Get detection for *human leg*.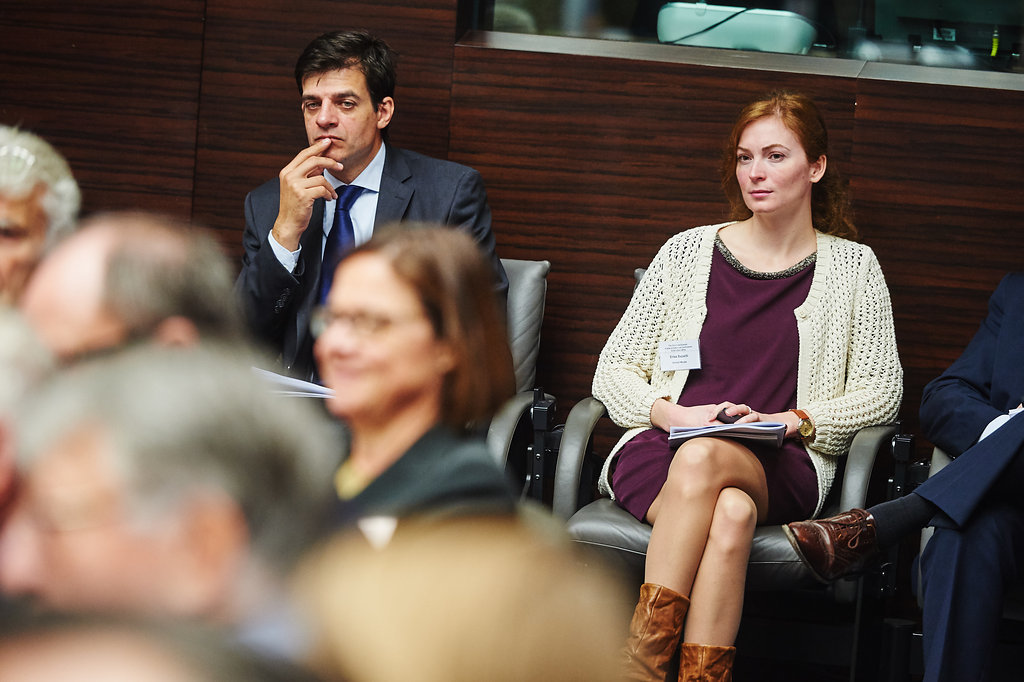
Detection: rect(620, 439, 762, 678).
